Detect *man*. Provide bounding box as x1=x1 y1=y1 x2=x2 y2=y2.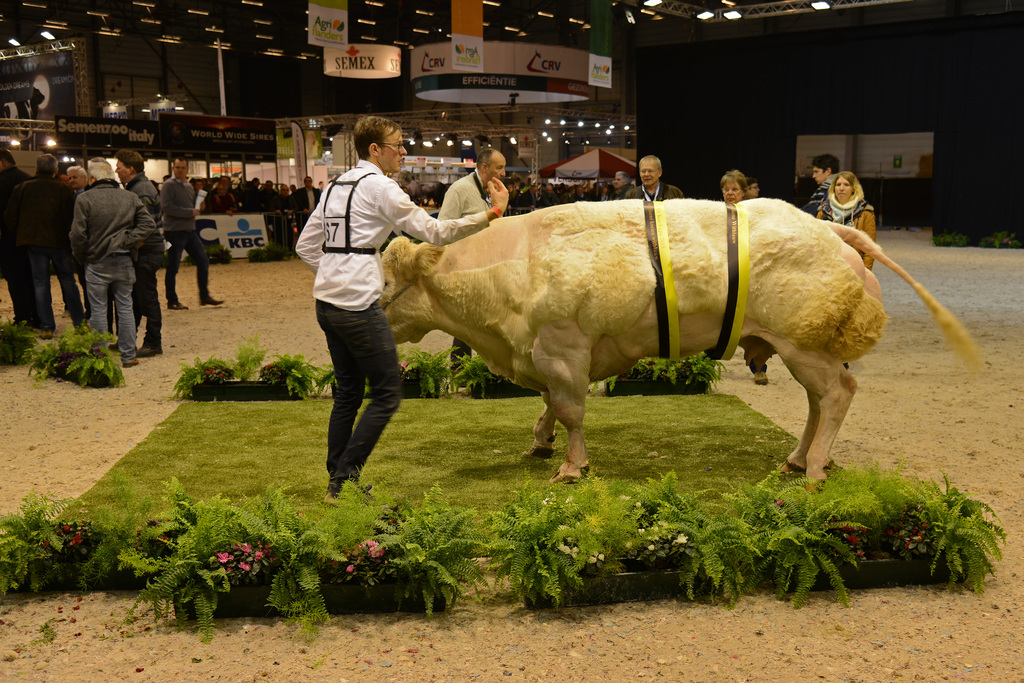
x1=434 y1=145 x2=506 y2=384.
